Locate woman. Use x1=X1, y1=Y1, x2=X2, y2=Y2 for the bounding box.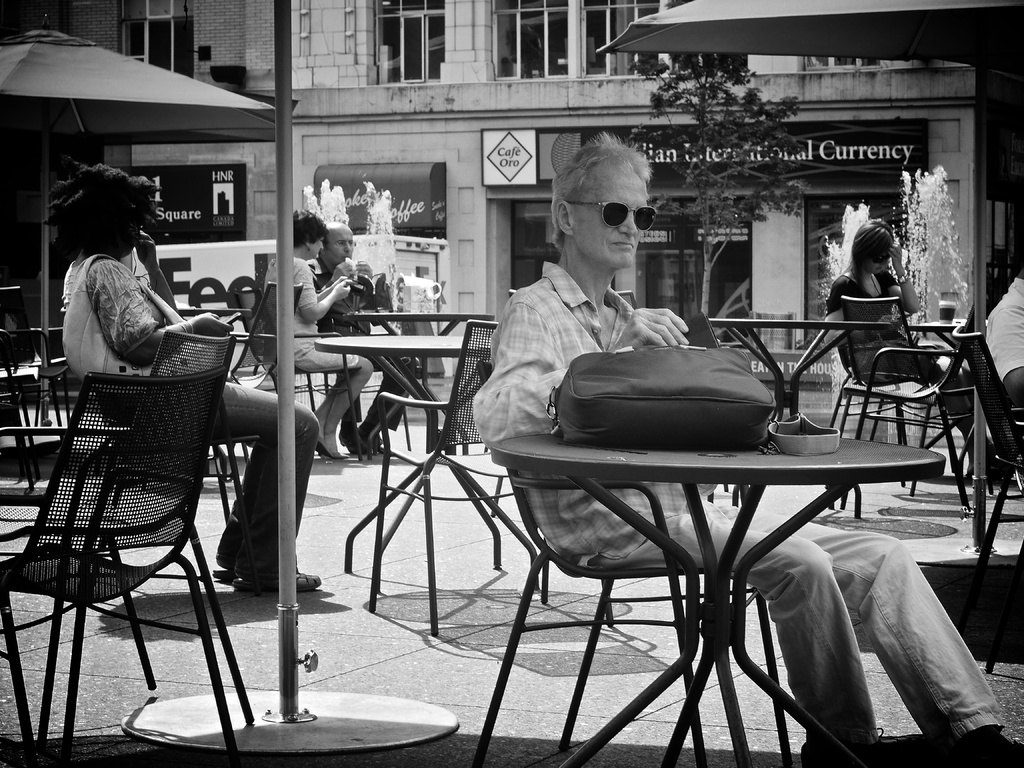
x1=259, y1=208, x2=374, y2=462.
